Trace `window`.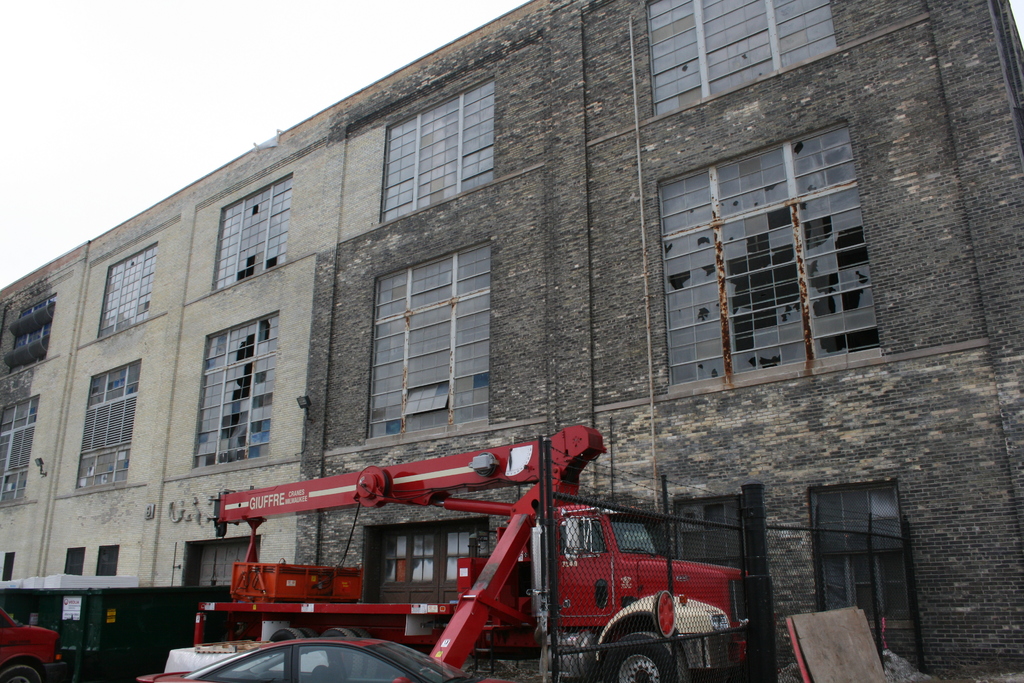
Traced to Rect(191, 311, 280, 468).
